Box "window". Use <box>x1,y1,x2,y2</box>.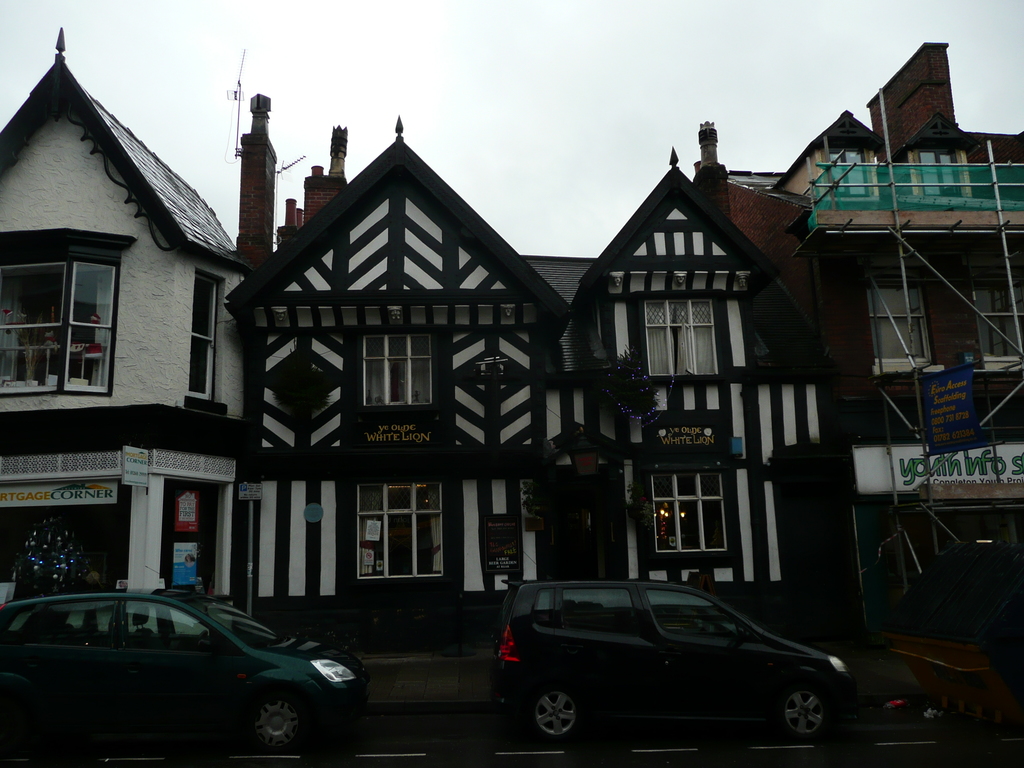
<box>0,250,118,394</box>.
